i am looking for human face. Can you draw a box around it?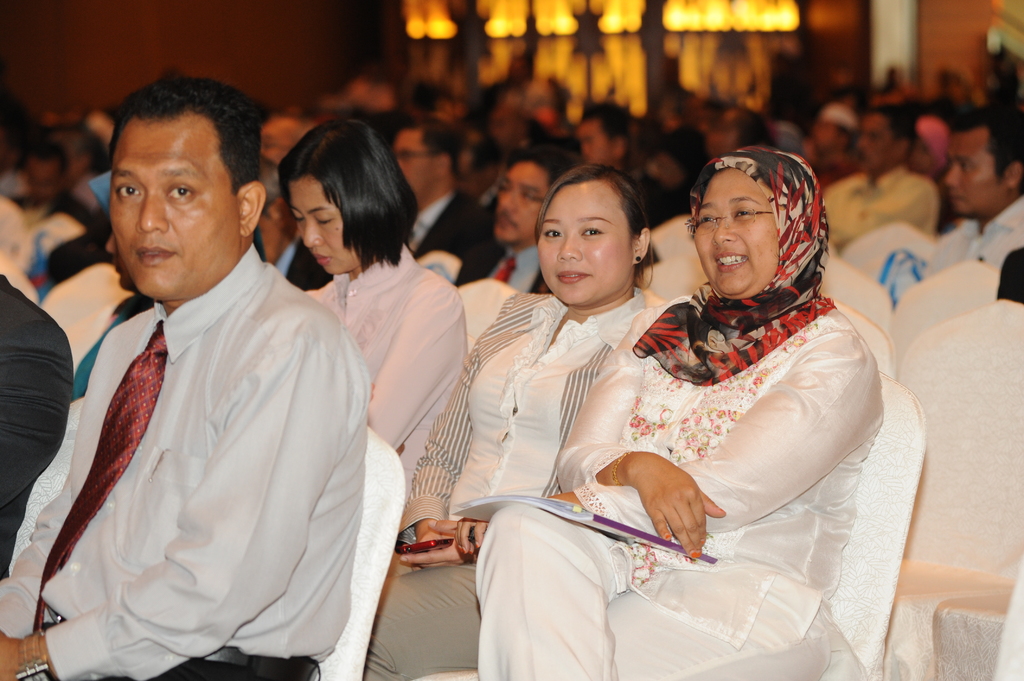
Sure, the bounding box is pyautogui.locateOnScreen(104, 107, 242, 297).
